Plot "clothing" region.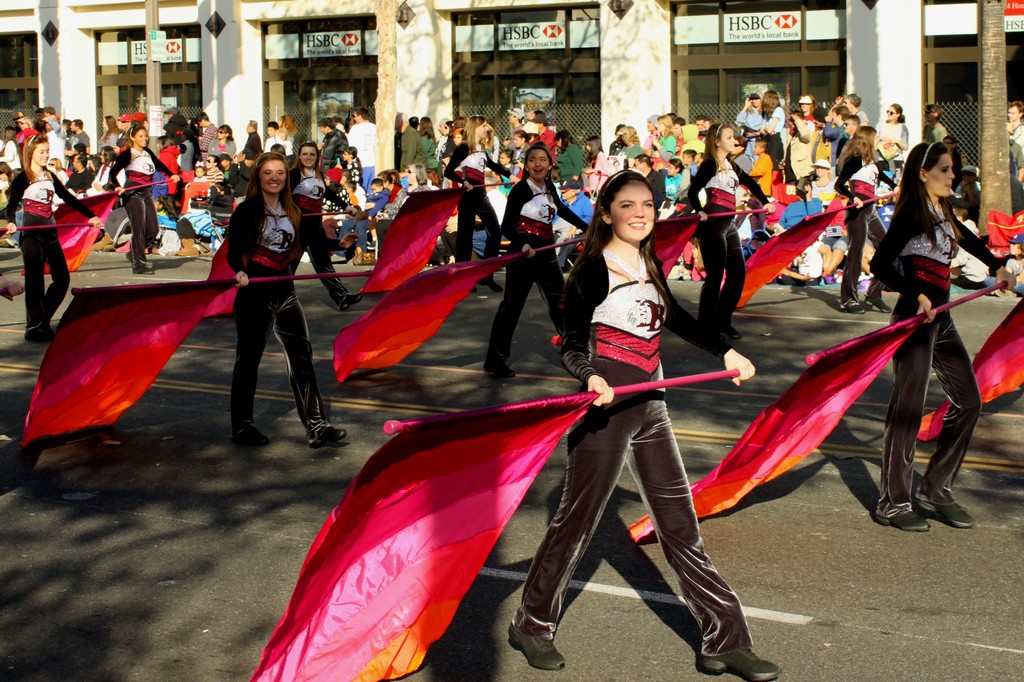
Plotted at bbox=(532, 124, 558, 154).
